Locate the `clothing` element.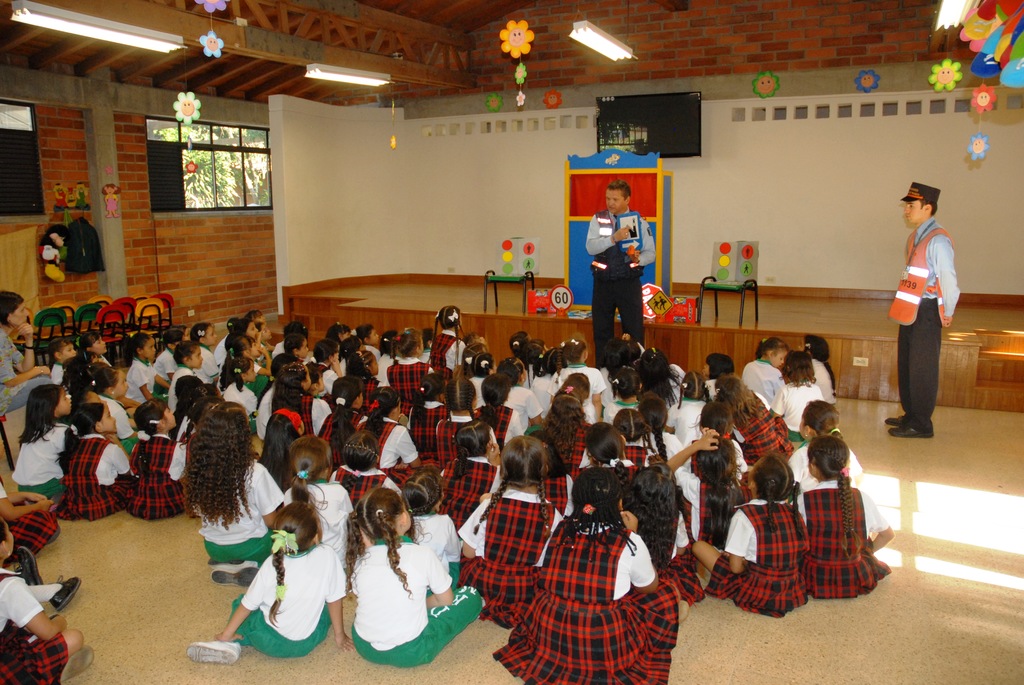
Element bbox: {"x1": 669, "y1": 465, "x2": 743, "y2": 549}.
